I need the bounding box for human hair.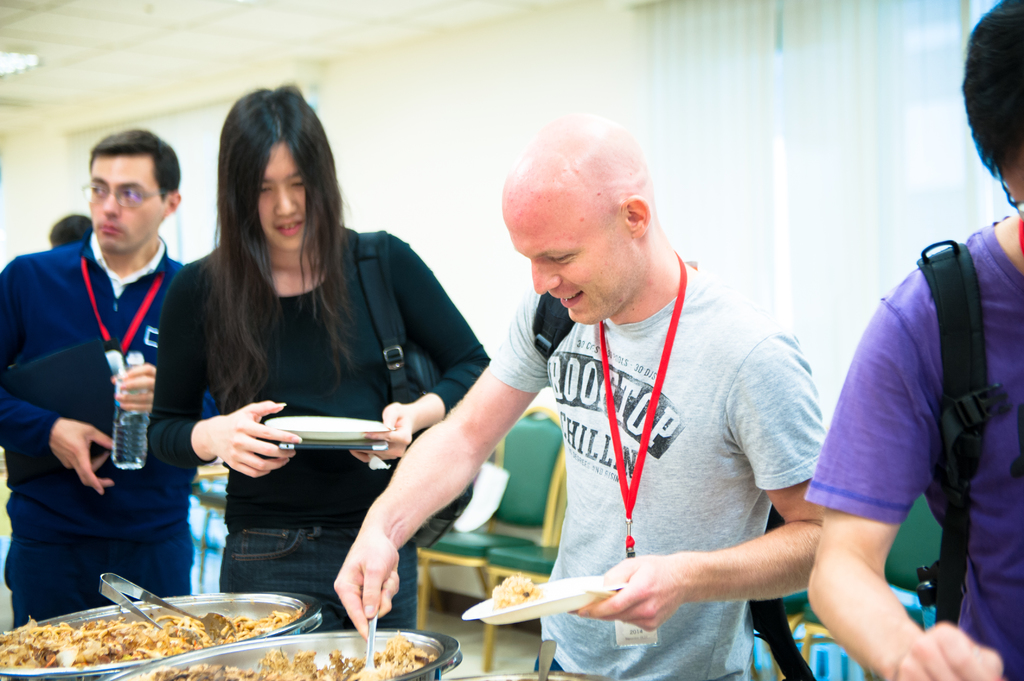
Here it is: bbox(192, 81, 362, 390).
